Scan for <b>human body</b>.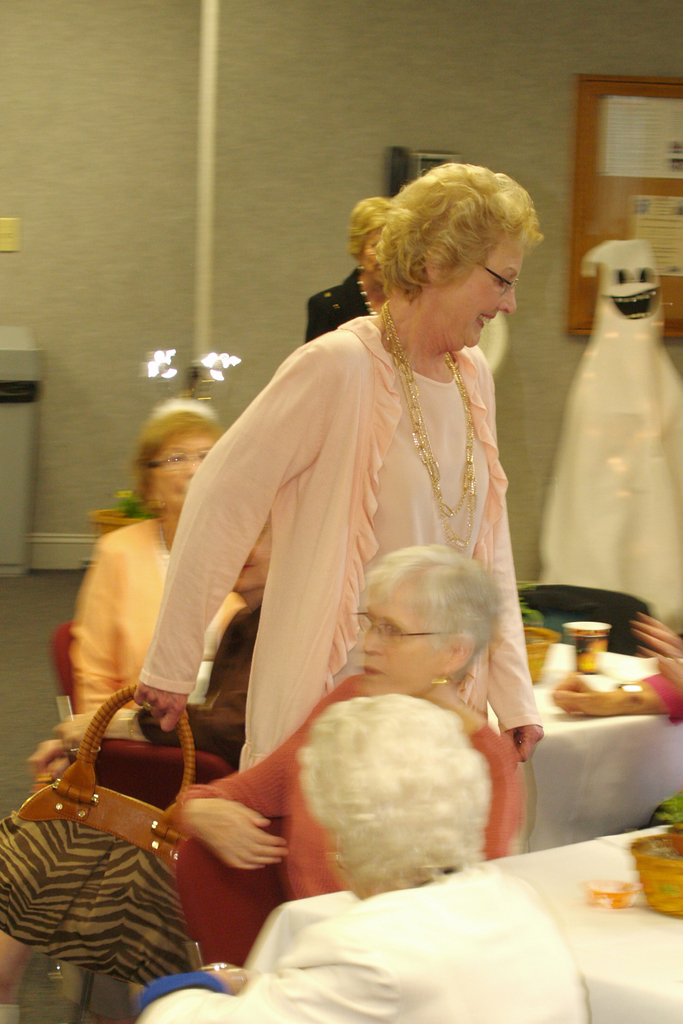
Scan result: (80,416,233,739).
